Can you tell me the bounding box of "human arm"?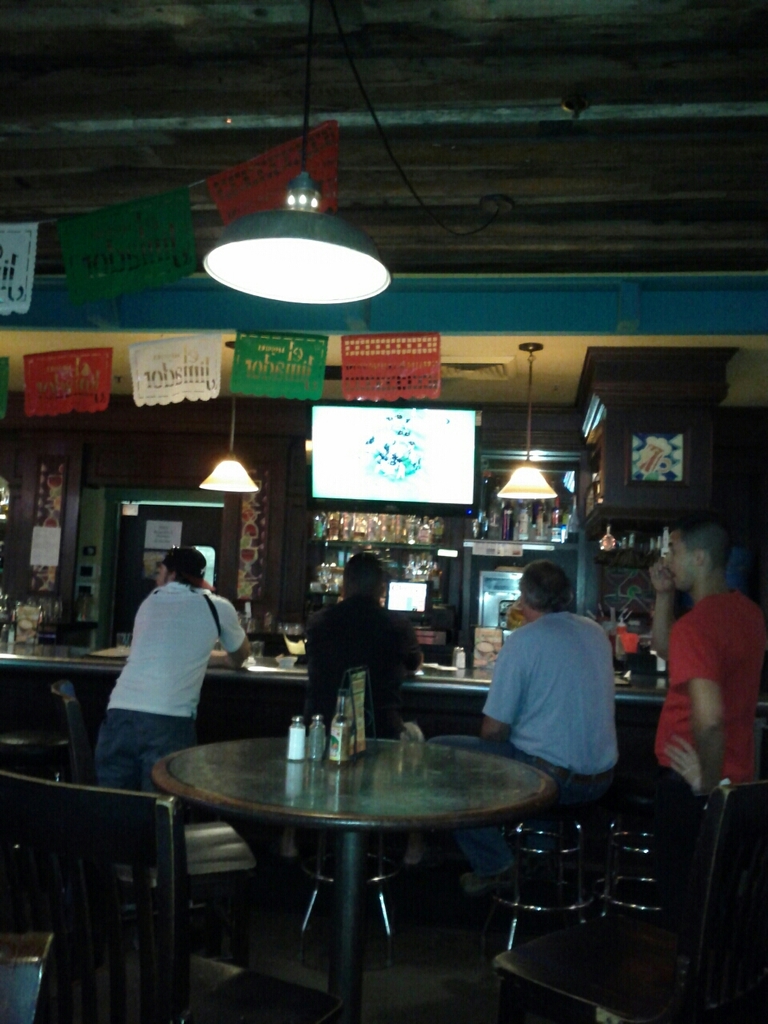
bbox=[207, 598, 254, 674].
